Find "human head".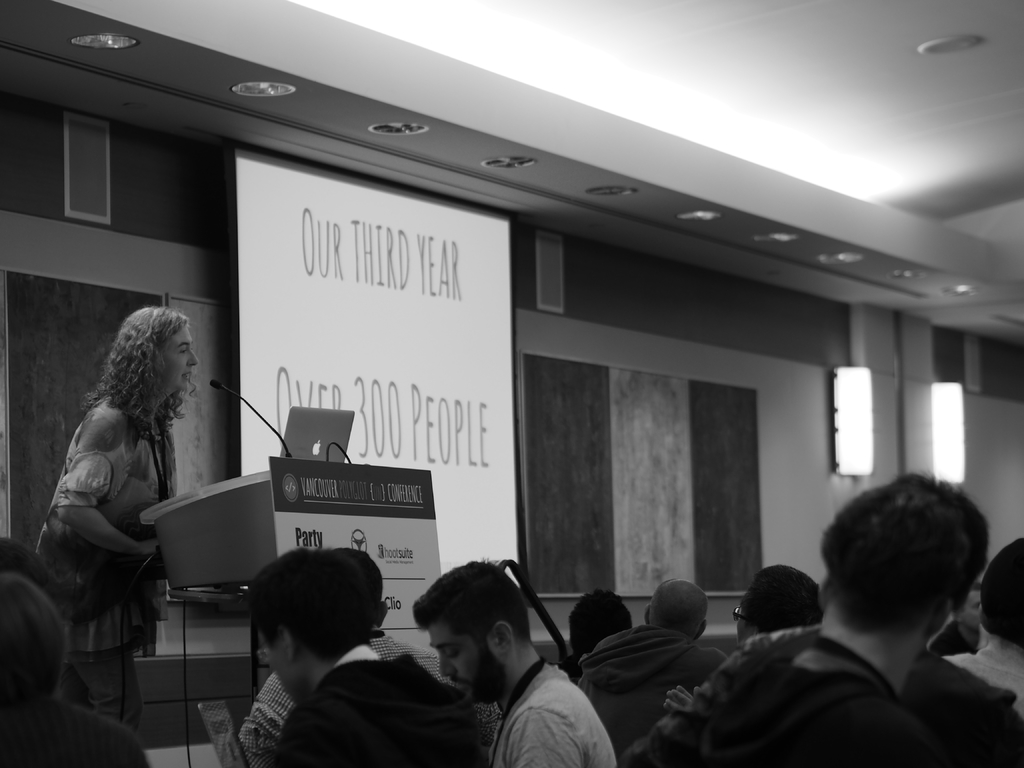
[960, 579, 985, 630].
